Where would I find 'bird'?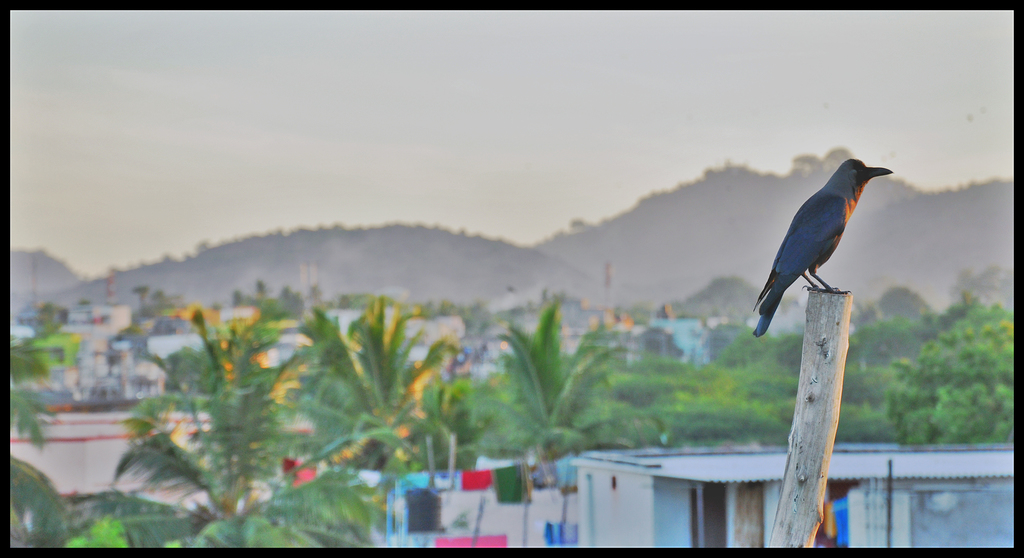
At (left=753, top=152, right=899, bottom=316).
